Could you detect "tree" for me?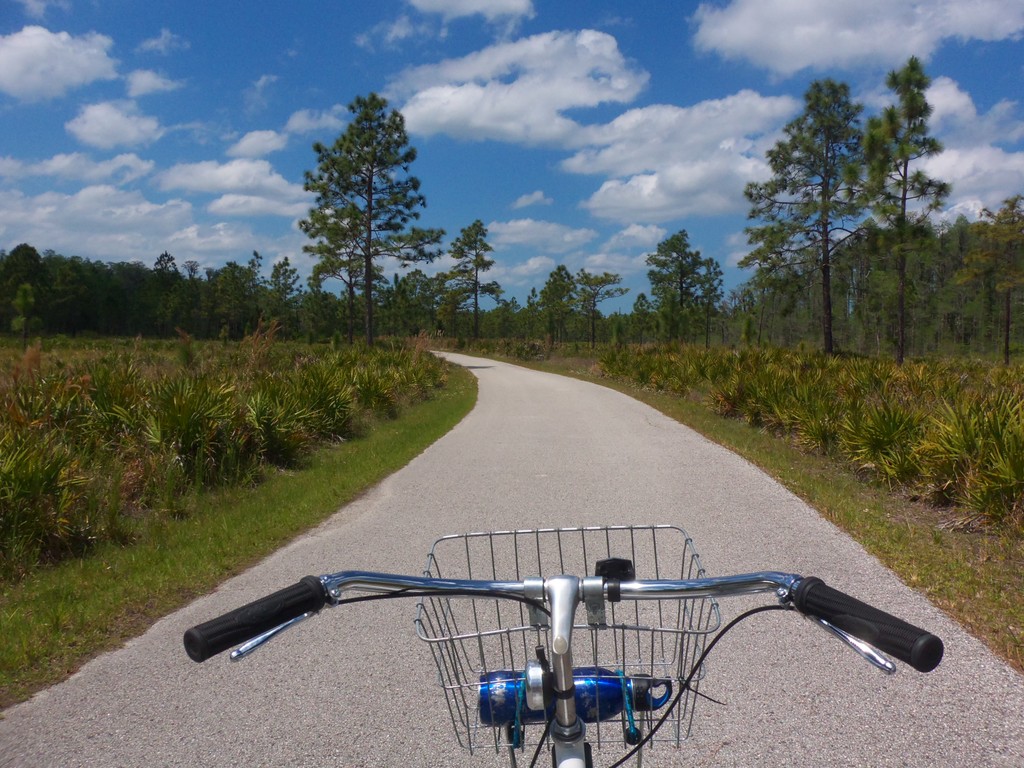
Detection result: <bbox>113, 252, 149, 335</bbox>.
